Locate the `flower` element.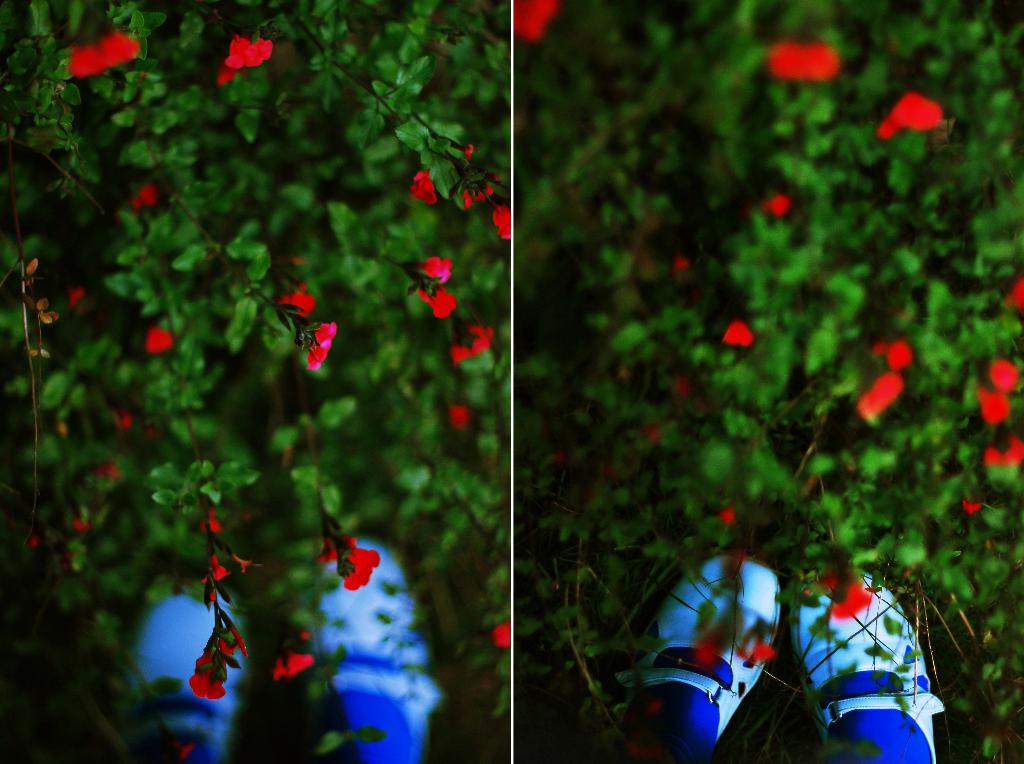
Element bbox: 188:666:225:701.
